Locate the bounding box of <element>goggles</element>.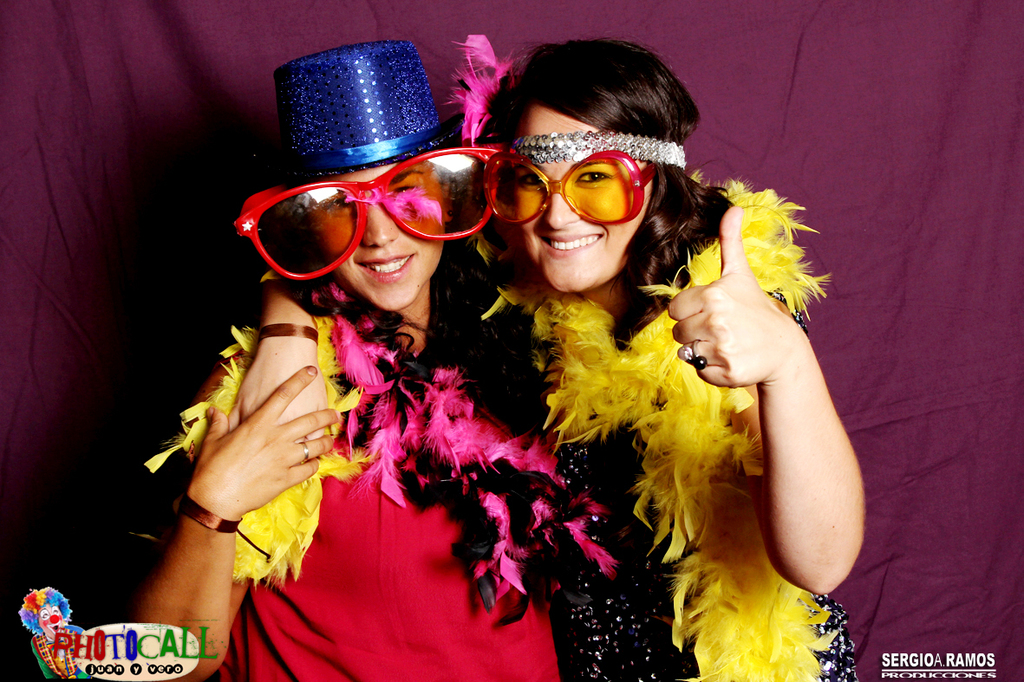
Bounding box: bbox(473, 128, 671, 218).
